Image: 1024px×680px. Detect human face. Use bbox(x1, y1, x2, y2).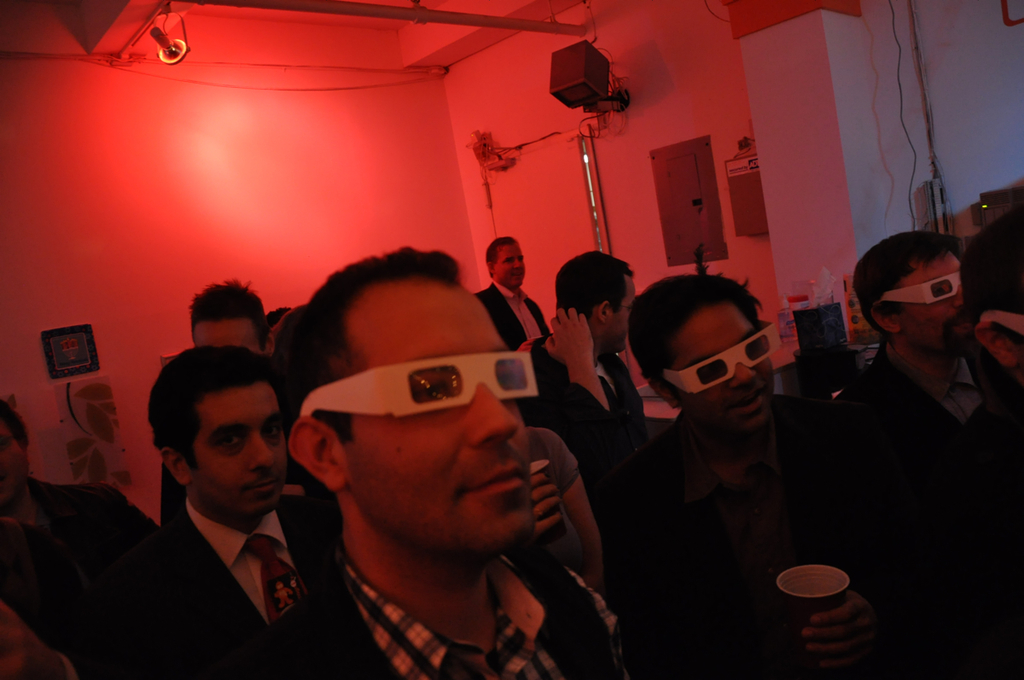
bbox(195, 380, 289, 521).
